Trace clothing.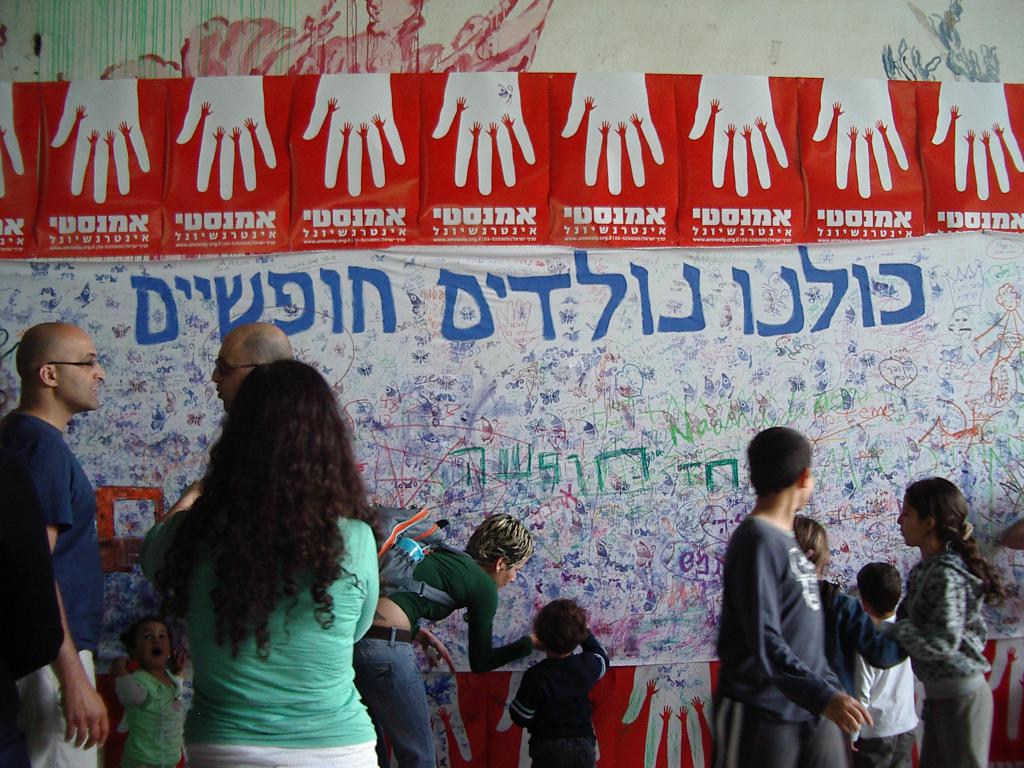
Traced to <bbox>858, 612, 929, 760</bbox>.
